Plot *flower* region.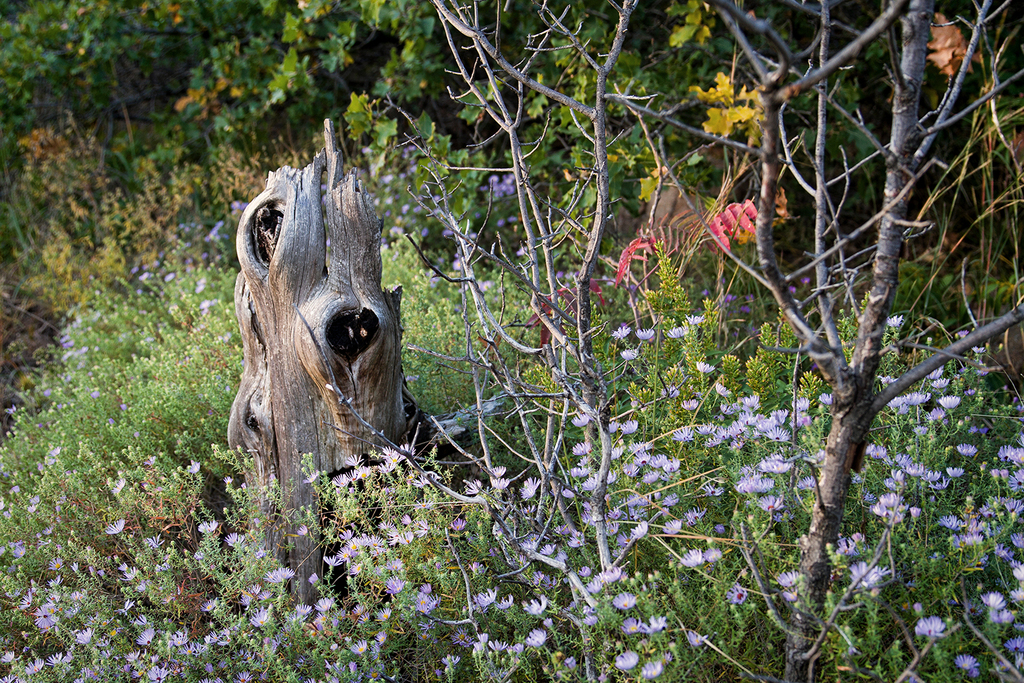
Plotted at region(139, 273, 146, 290).
